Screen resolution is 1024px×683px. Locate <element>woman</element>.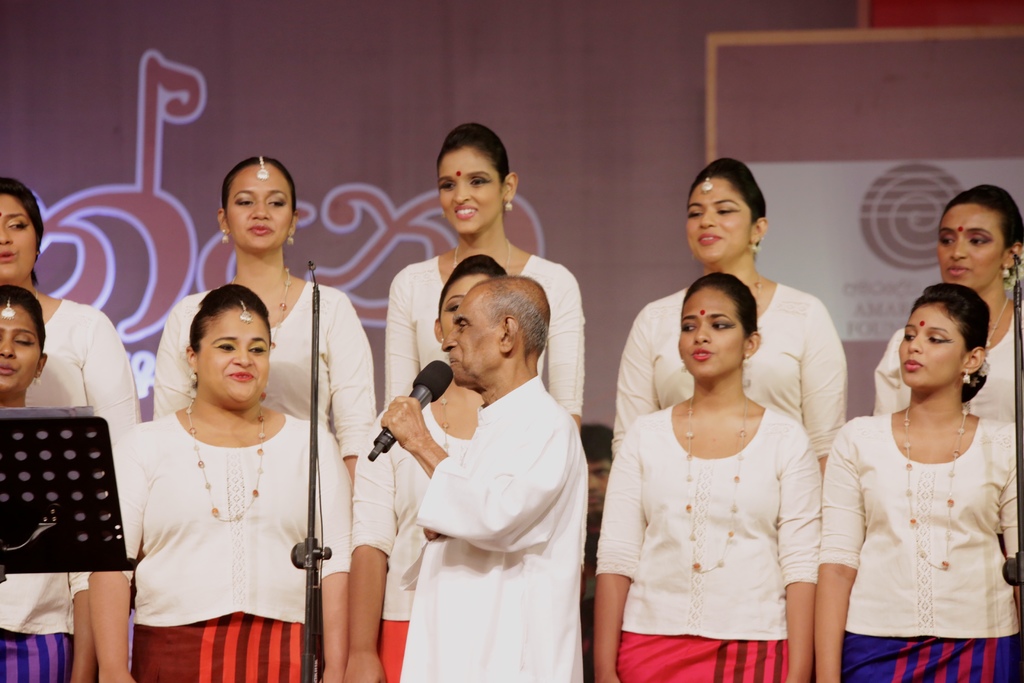
[x1=0, y1=170, x2=130, y2=428].
